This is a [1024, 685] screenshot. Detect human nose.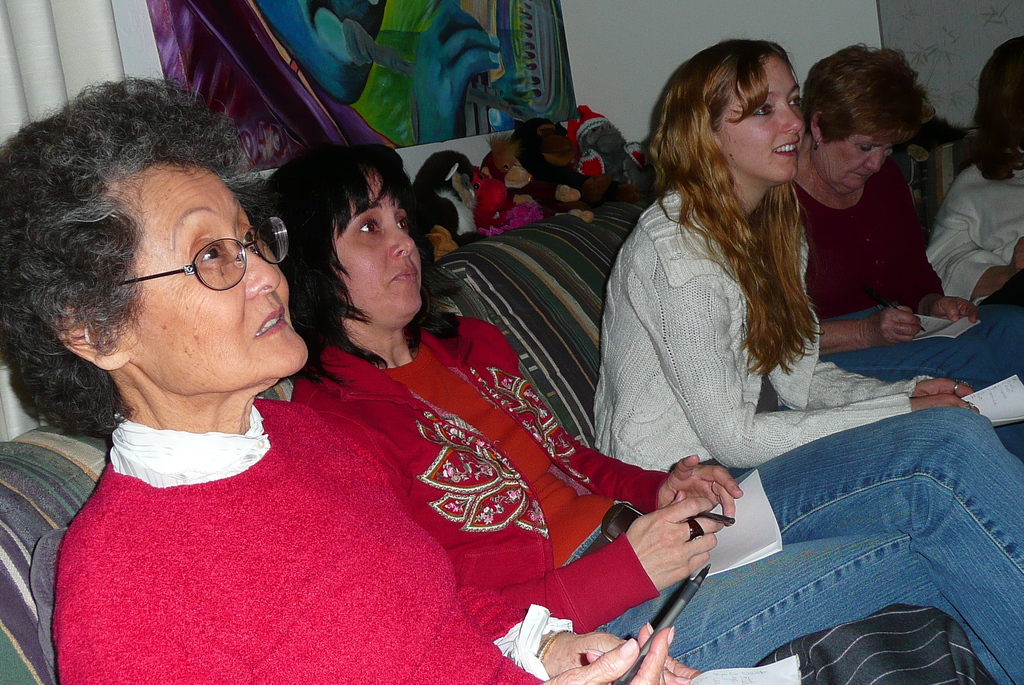
785/102/804/136.
